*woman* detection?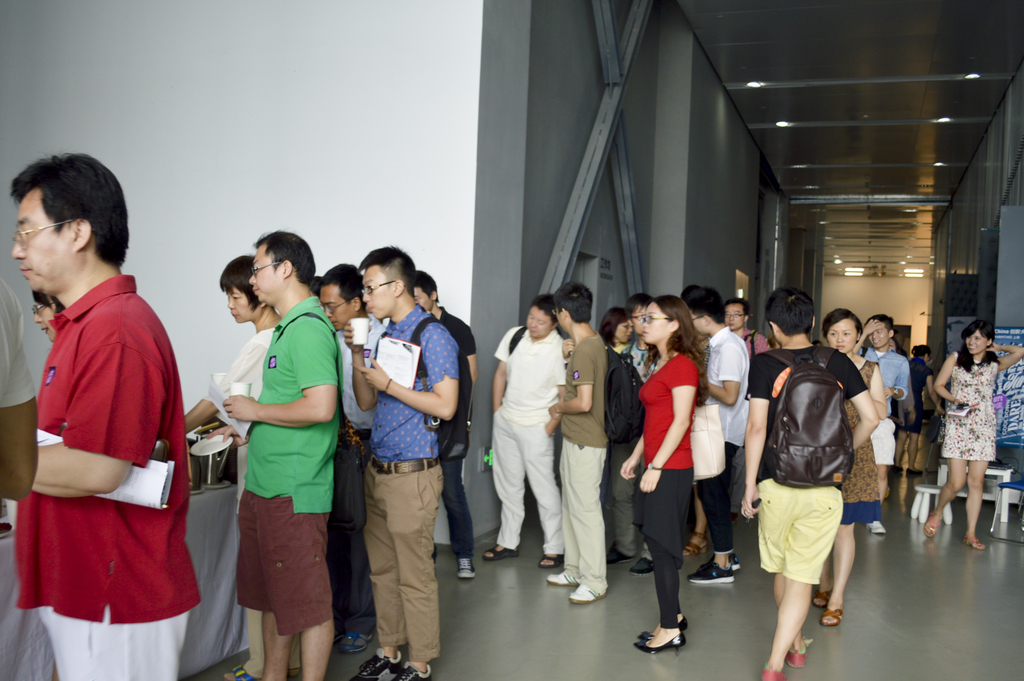
bbox=[890, 335, 898, 351]
